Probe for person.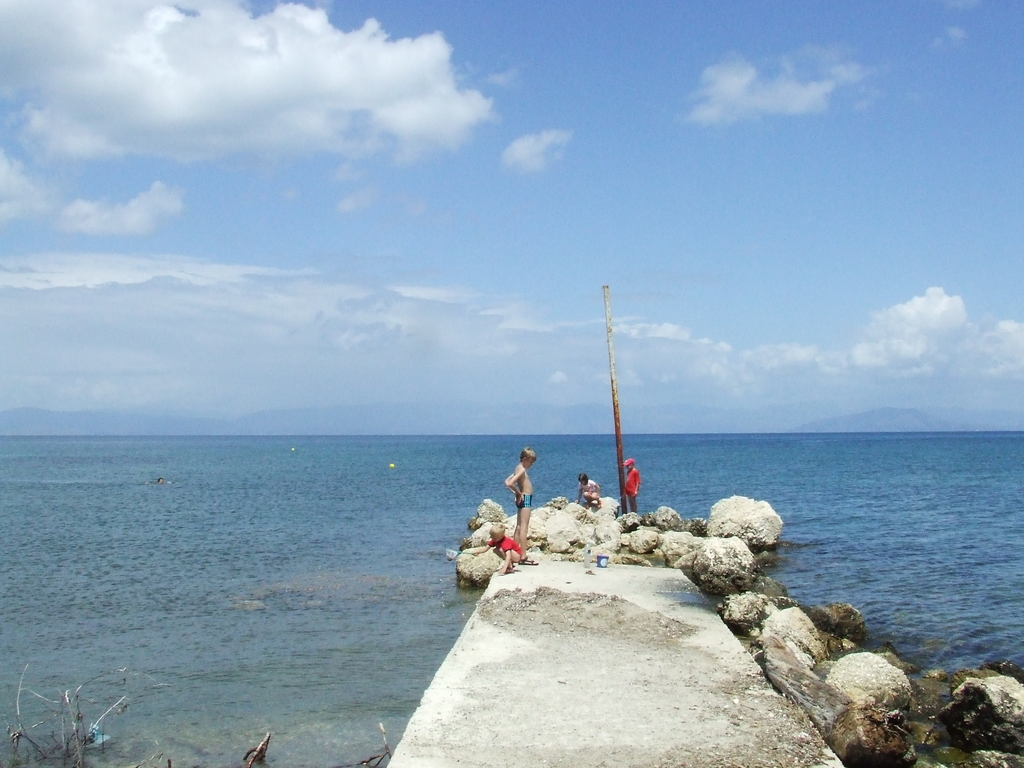
Probe result: rect(473, 525, 522, 568).
